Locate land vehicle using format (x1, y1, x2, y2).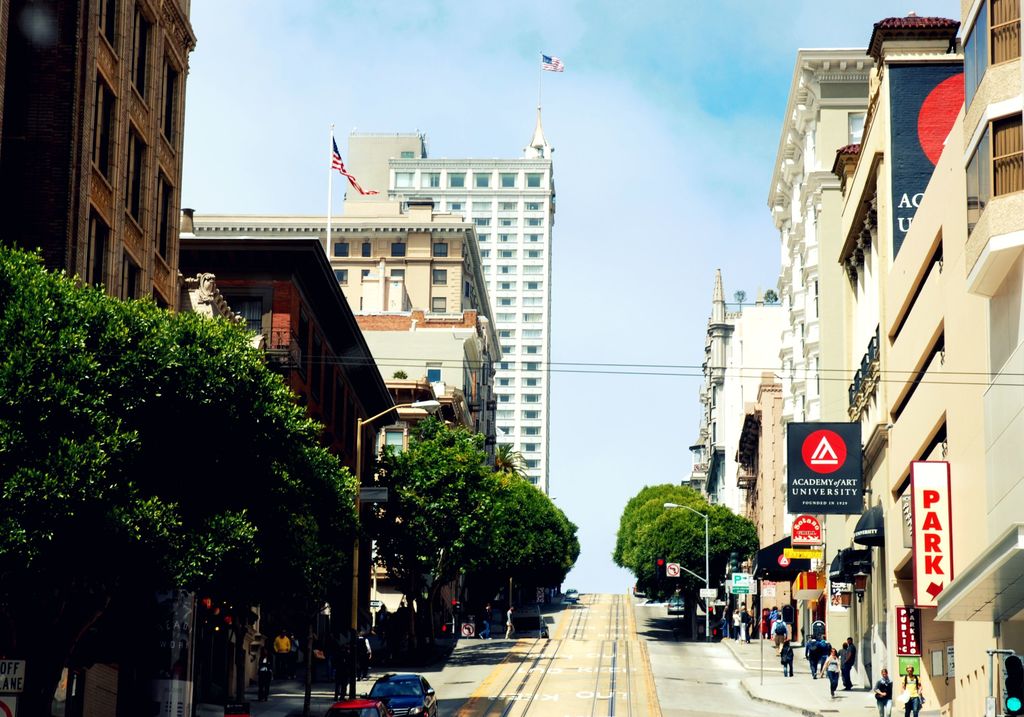
(665, 593, 685, 616).
